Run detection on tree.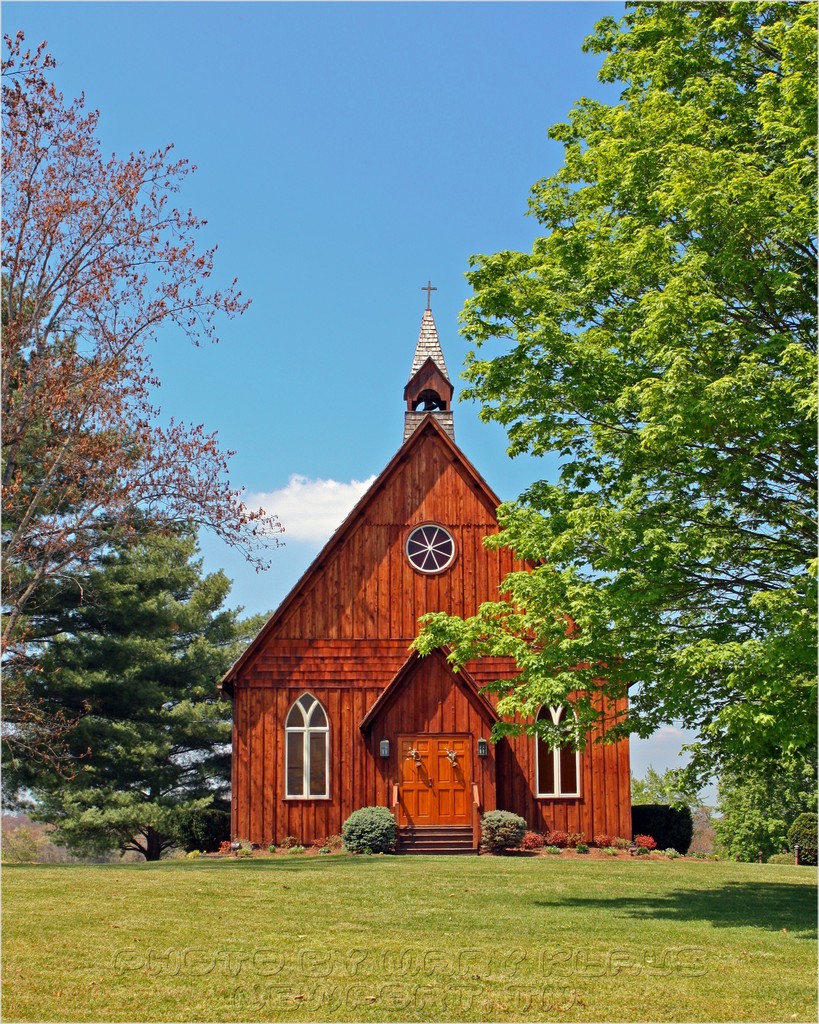
Result: bbox=(0, 29, 284, 783).
